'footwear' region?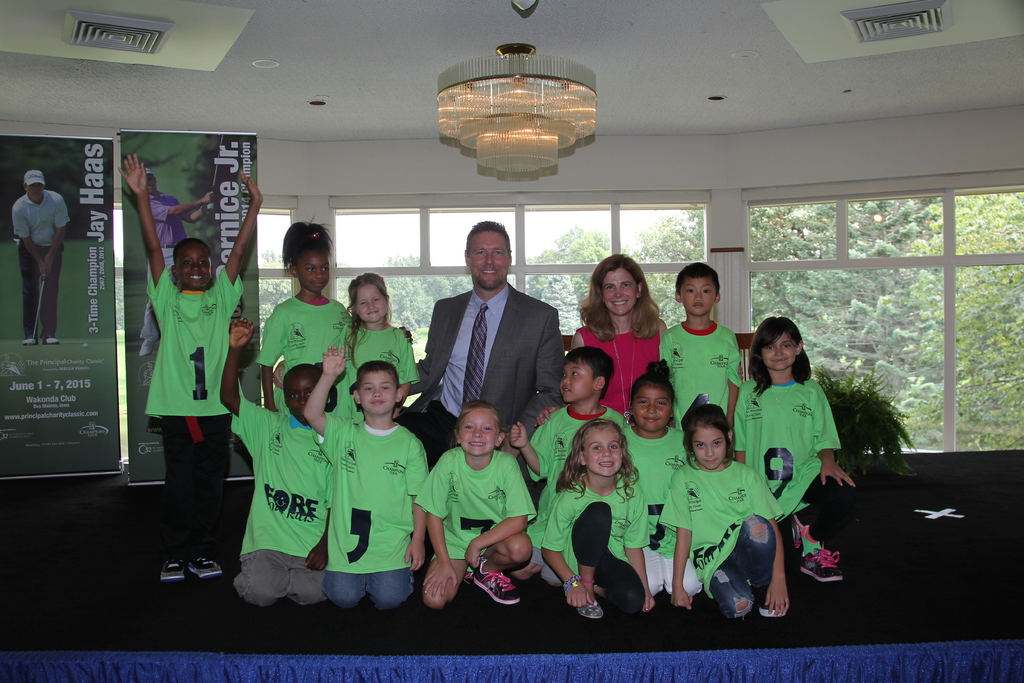
pyautogui.locateOnScreen(157, 557, 185, 578)
